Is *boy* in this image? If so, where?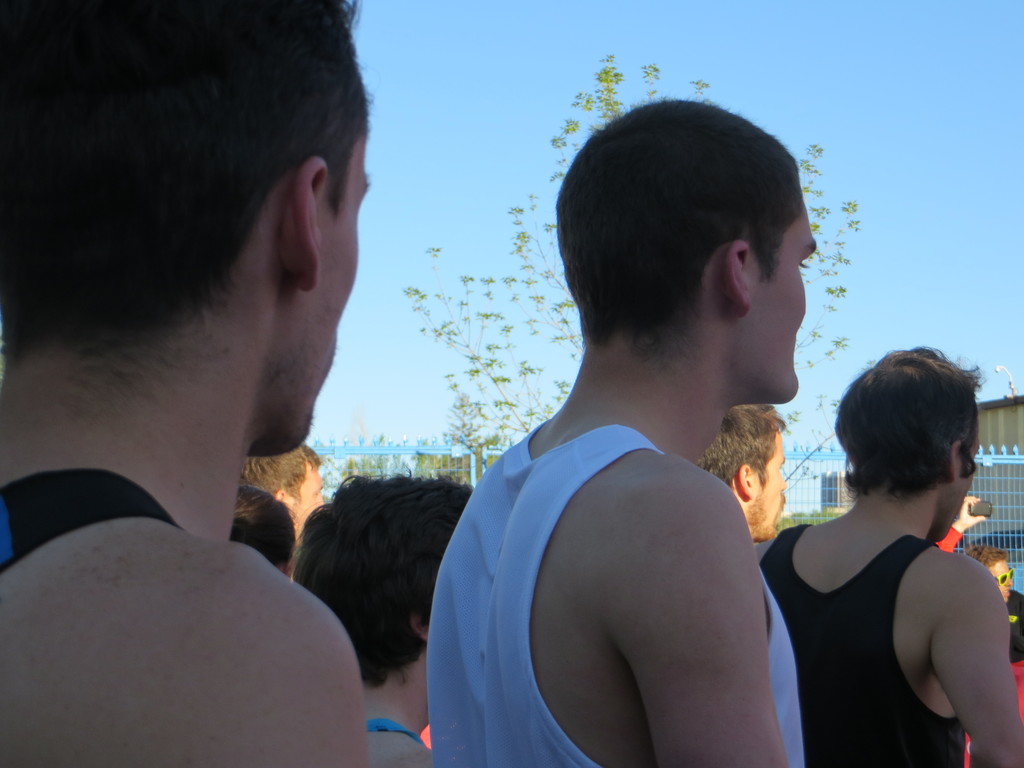
Yes, at Rect(757, 341, 1023, 767).
